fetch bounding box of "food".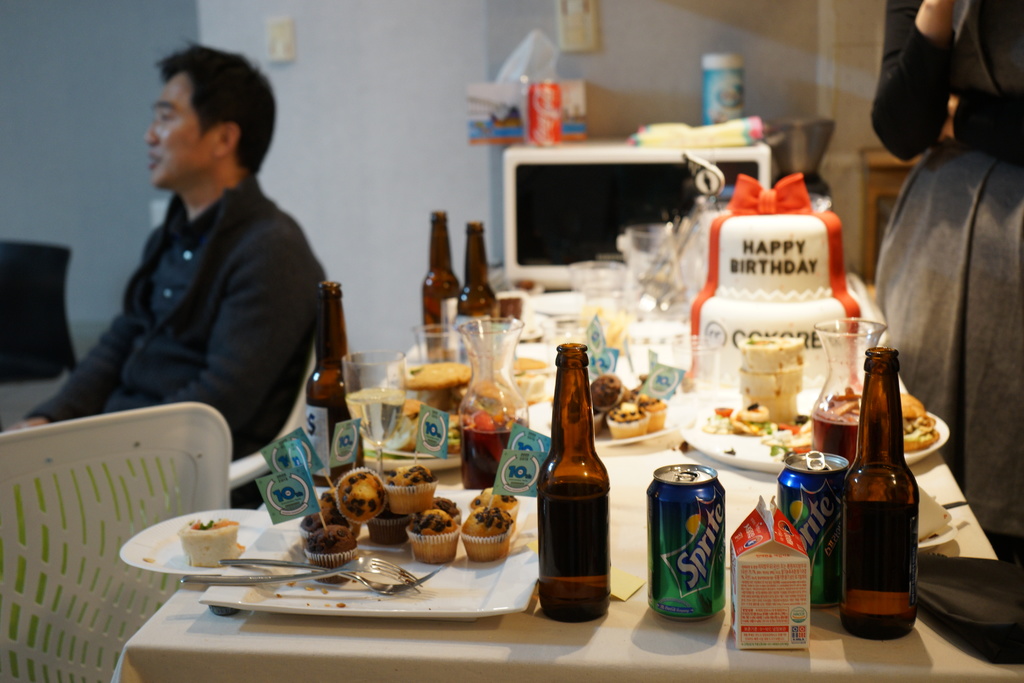
Bbox: box(385, 400, 428, 452).
